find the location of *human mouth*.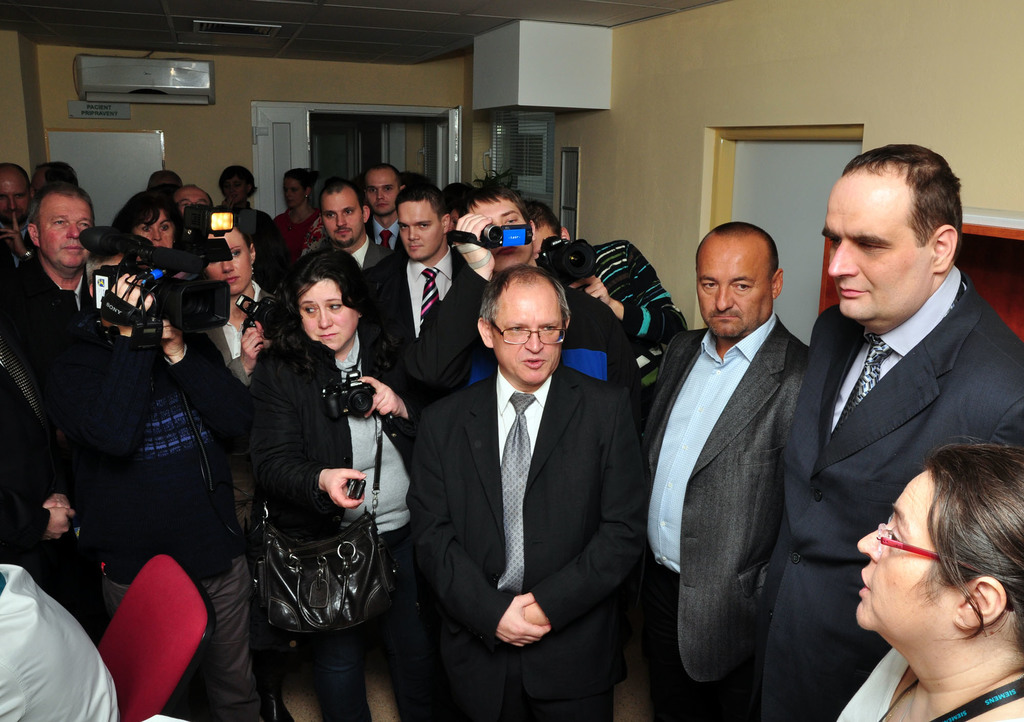
Location: box=[836, 284, 868, 300].
